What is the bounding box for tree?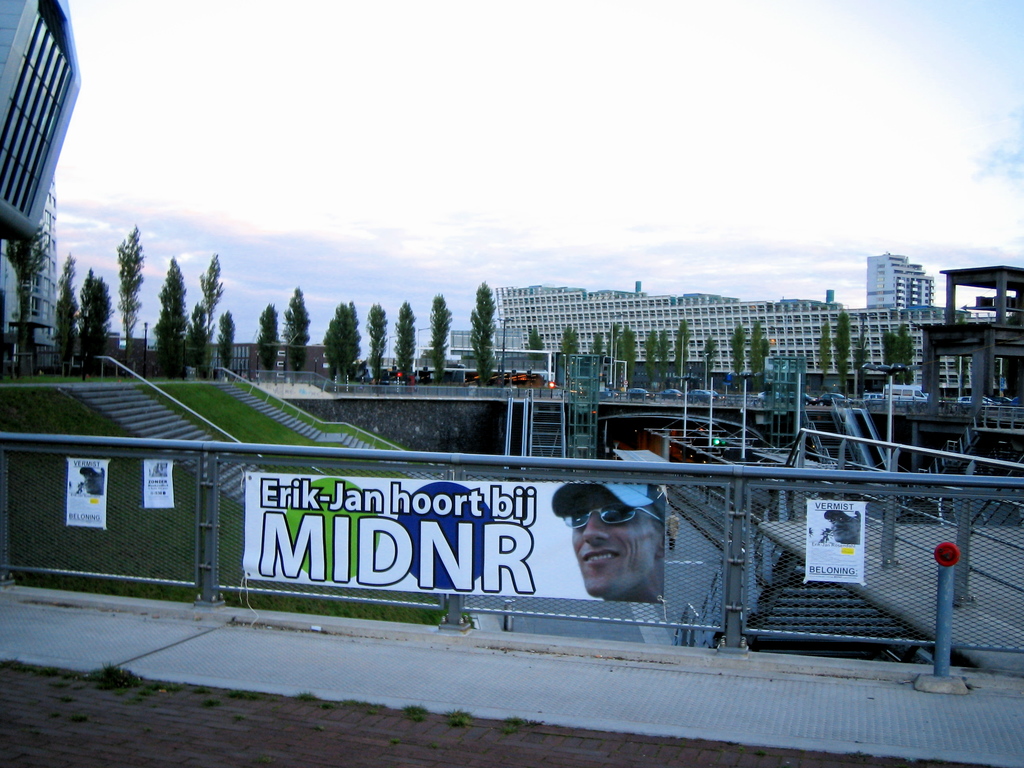
box=[191, 252, 223, 331].
